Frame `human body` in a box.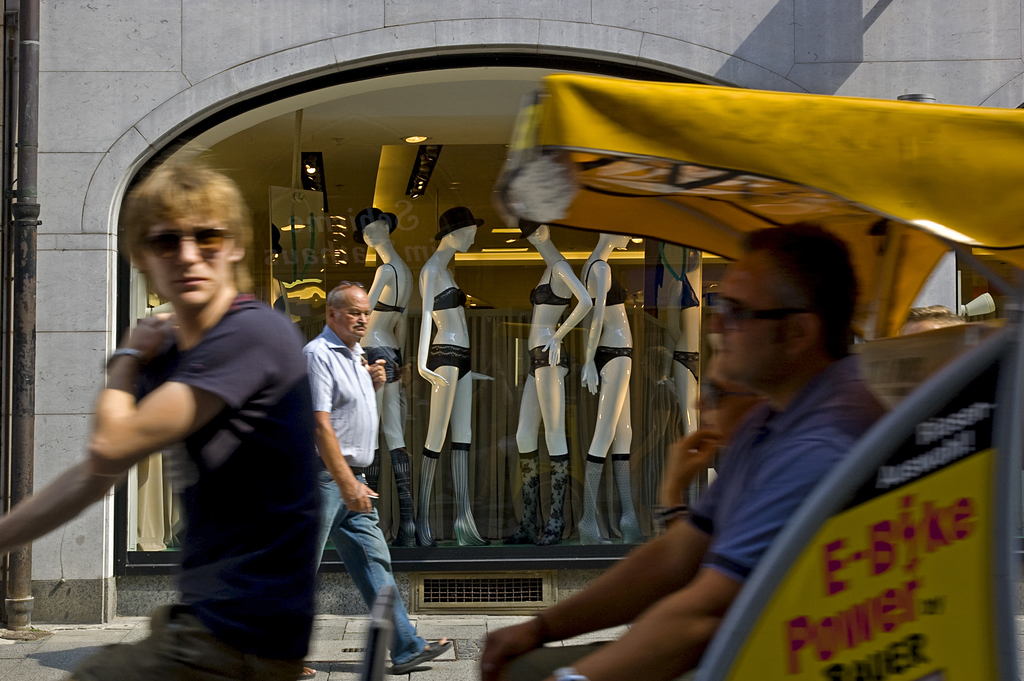
box=[657, 262, 700, 432].
